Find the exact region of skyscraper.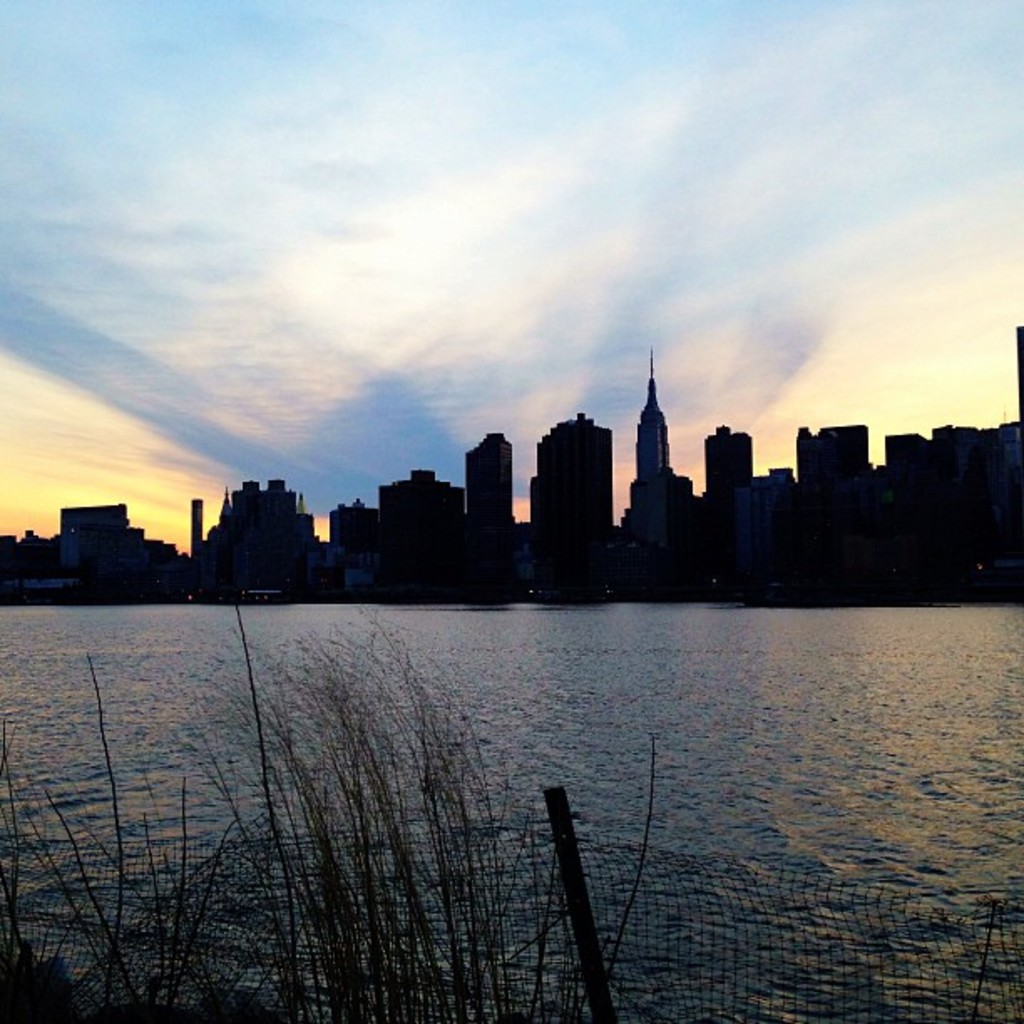
Exact region: locate(798, 428, 877, 487).
